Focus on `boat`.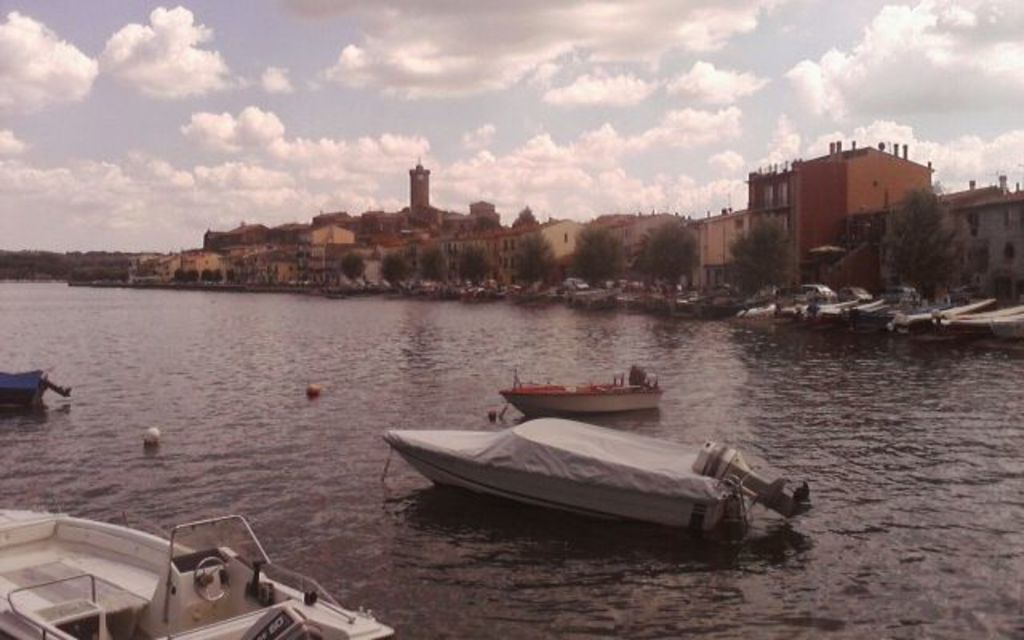
Focused at 843,296,883,322.
